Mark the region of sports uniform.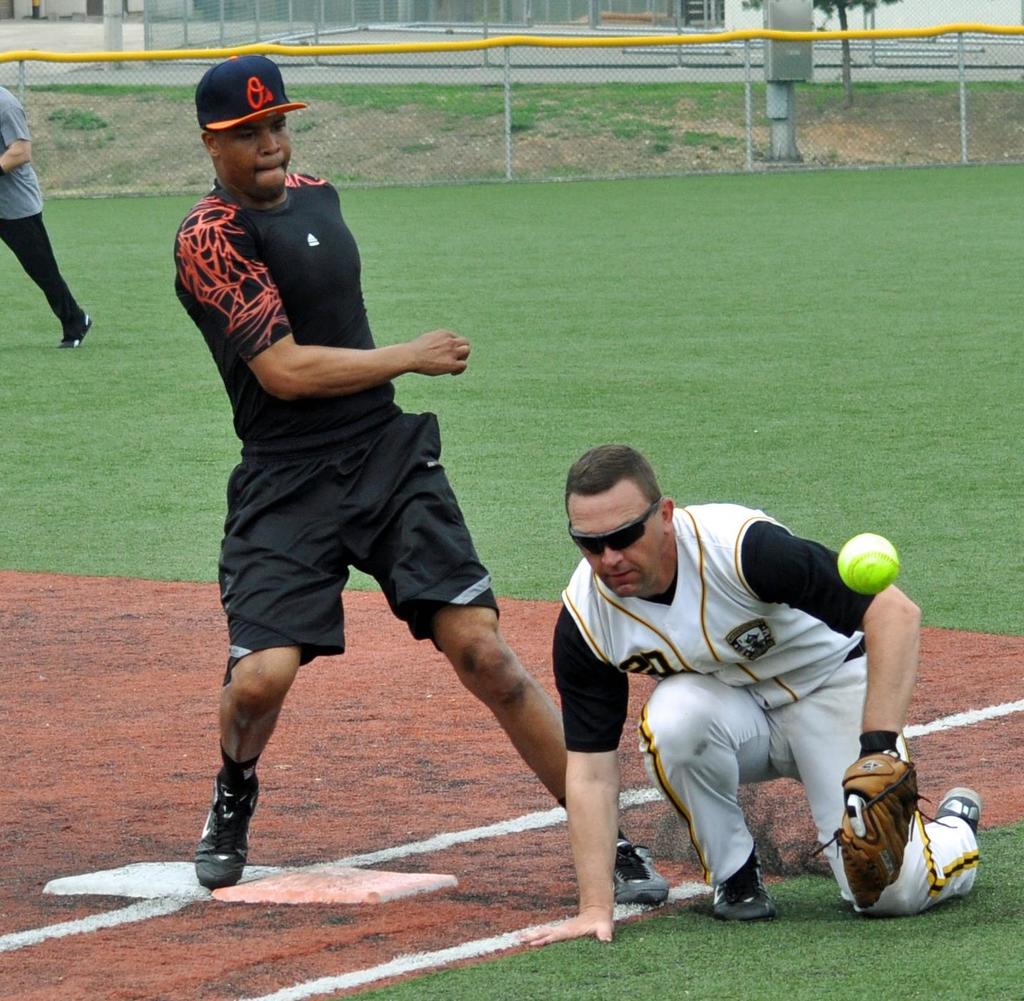
Region: 3,89,86,355.
